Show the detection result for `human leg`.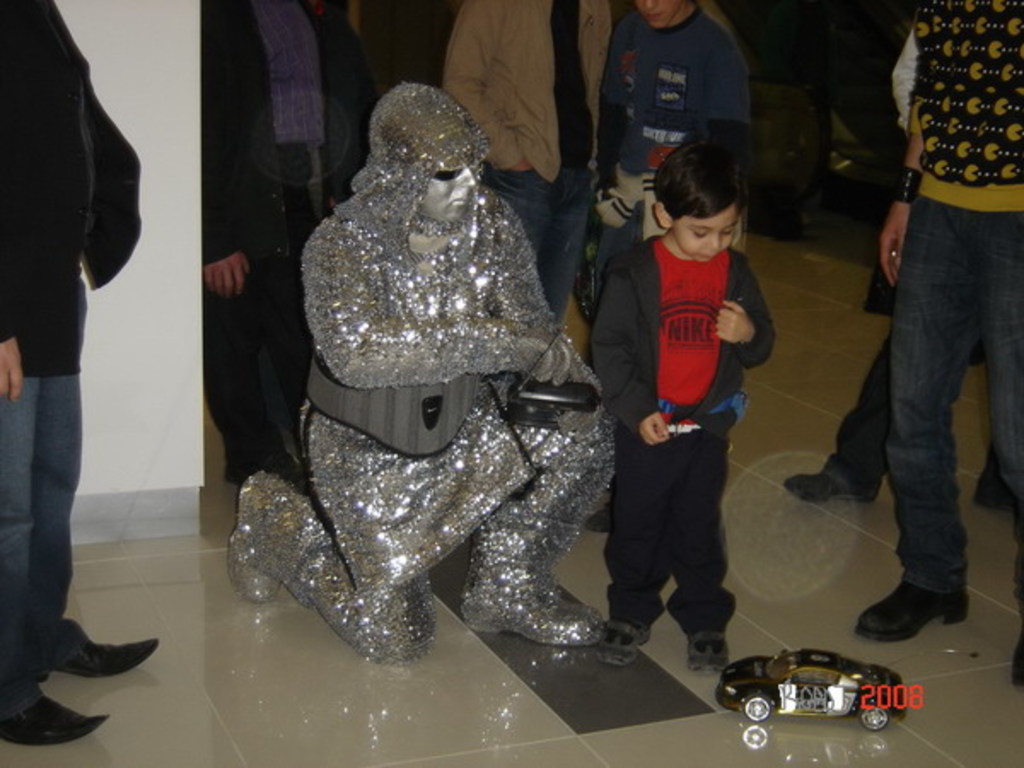
(794,326,898,507).
